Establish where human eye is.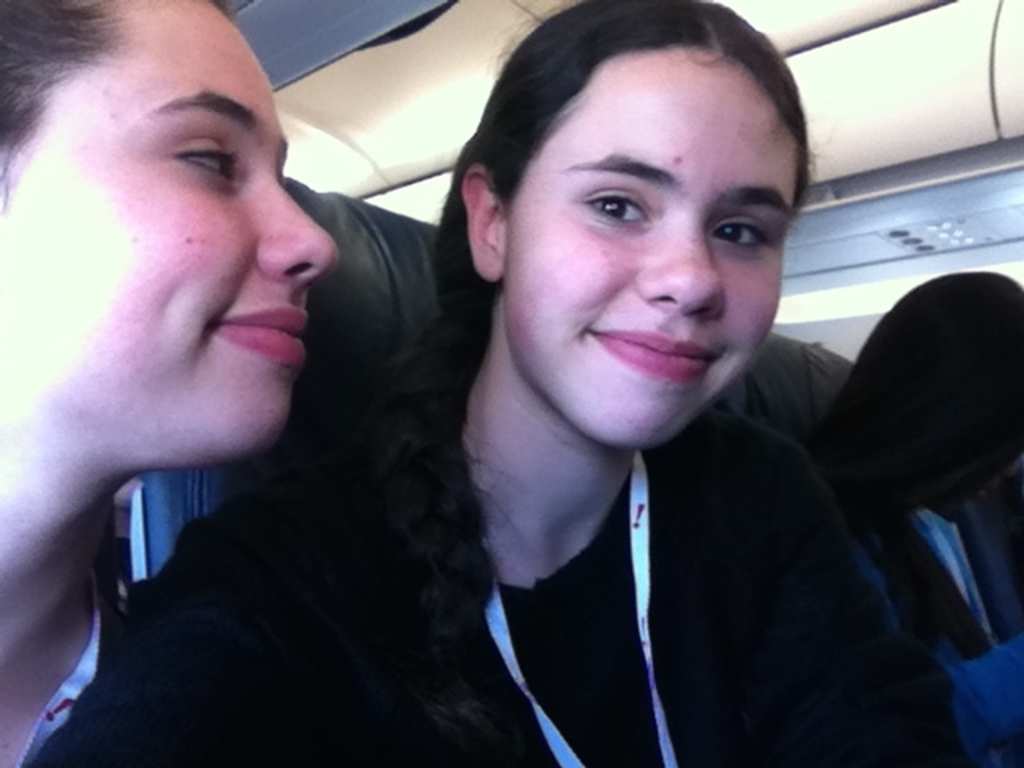
Established at (707,208,778,254).
